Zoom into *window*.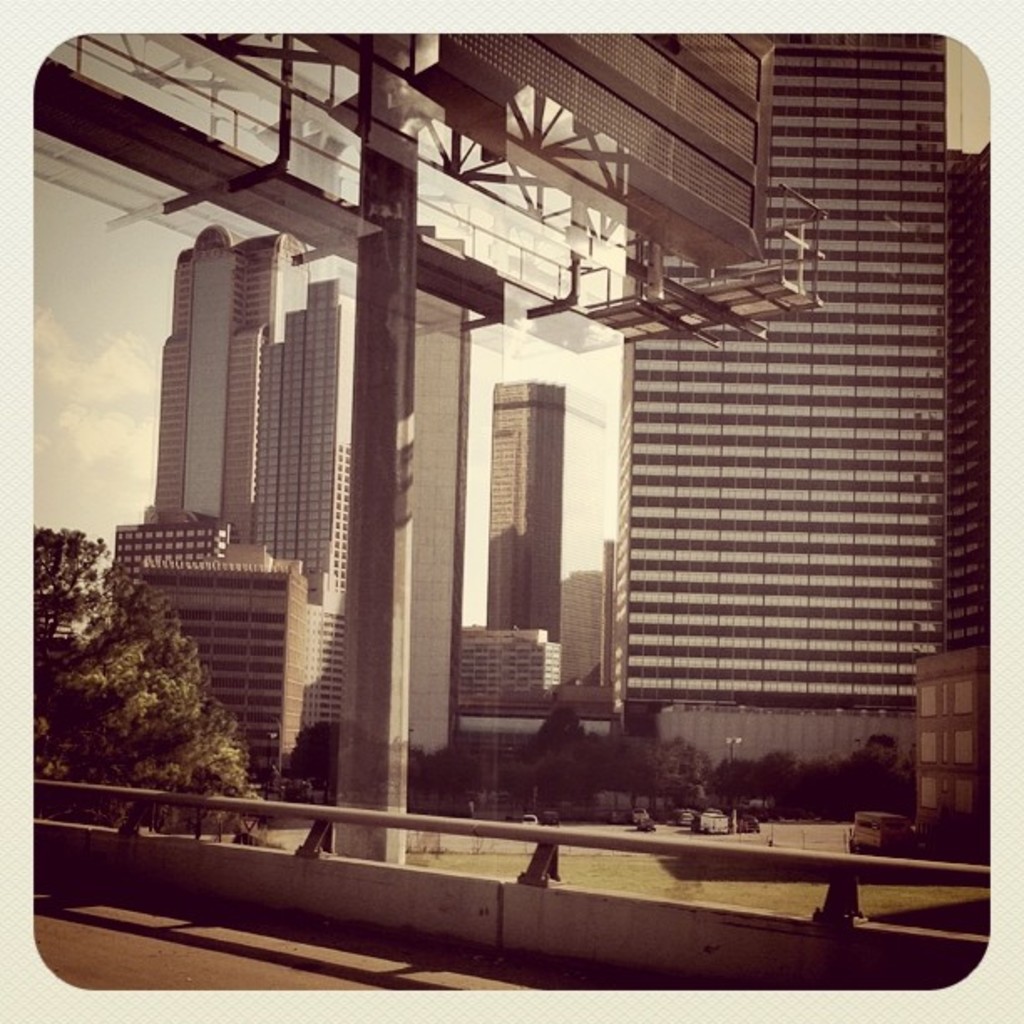
Zoom target: pyautogui.locateOnScreen(920, 724, 939, 763).
